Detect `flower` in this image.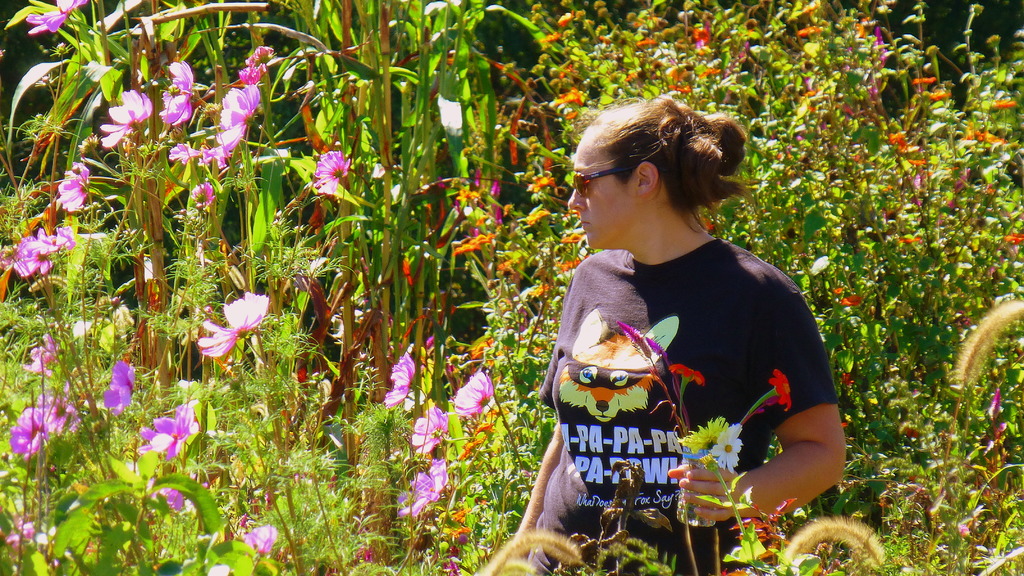
Detection: <box>440,543,467,575</box>.
